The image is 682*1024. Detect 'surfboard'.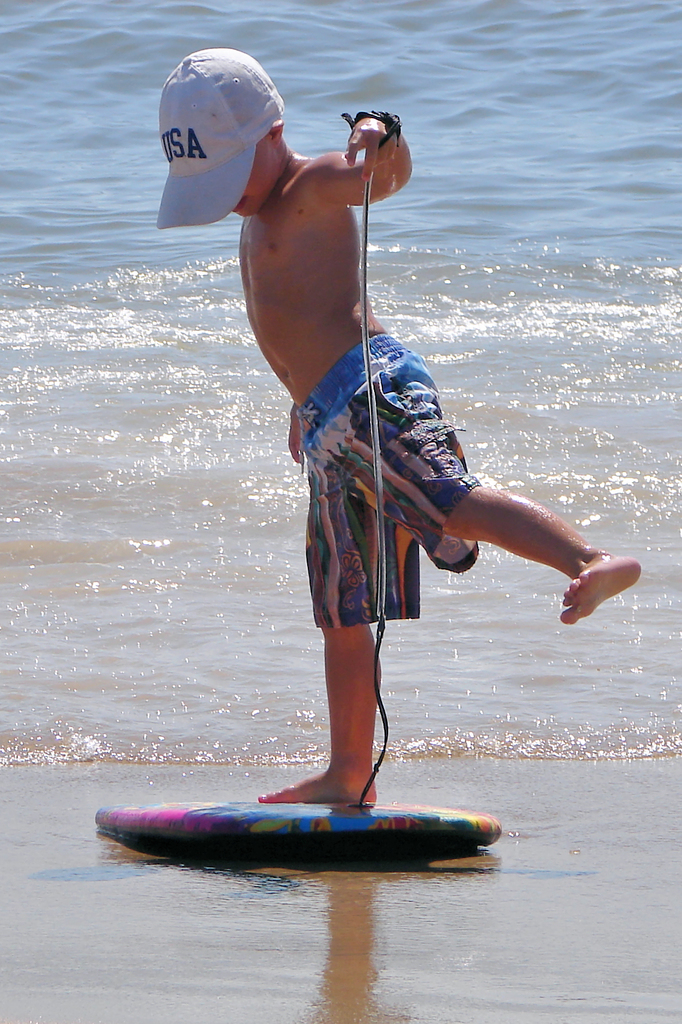
Detection: (left=98, top=799, right=502, bottom=844).
